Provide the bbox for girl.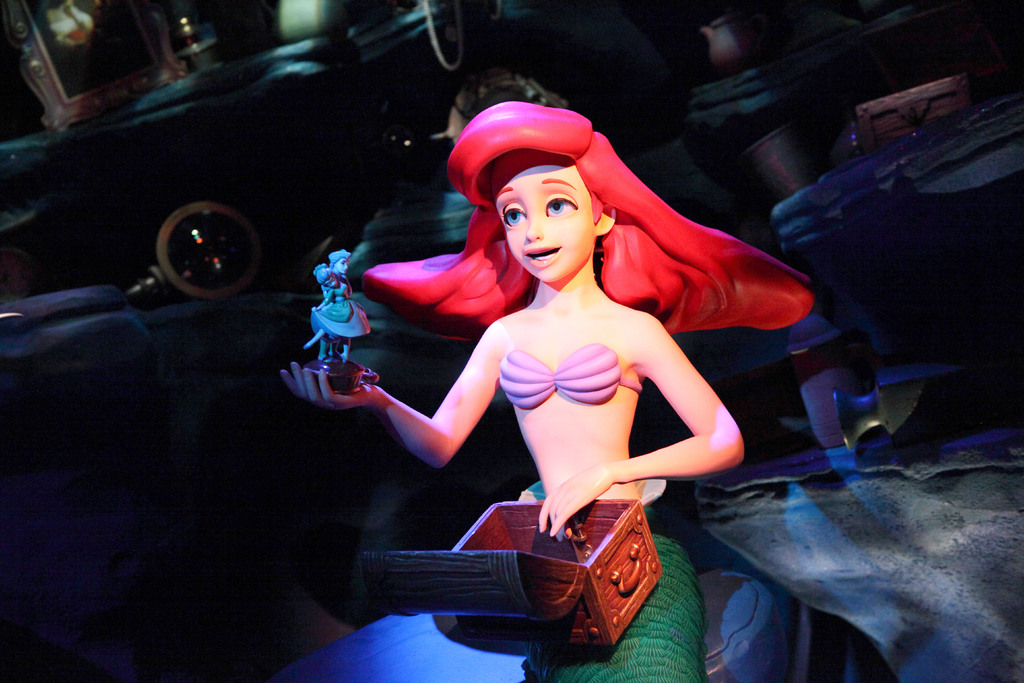
left=278, top=101, right=814, bottom=682.
